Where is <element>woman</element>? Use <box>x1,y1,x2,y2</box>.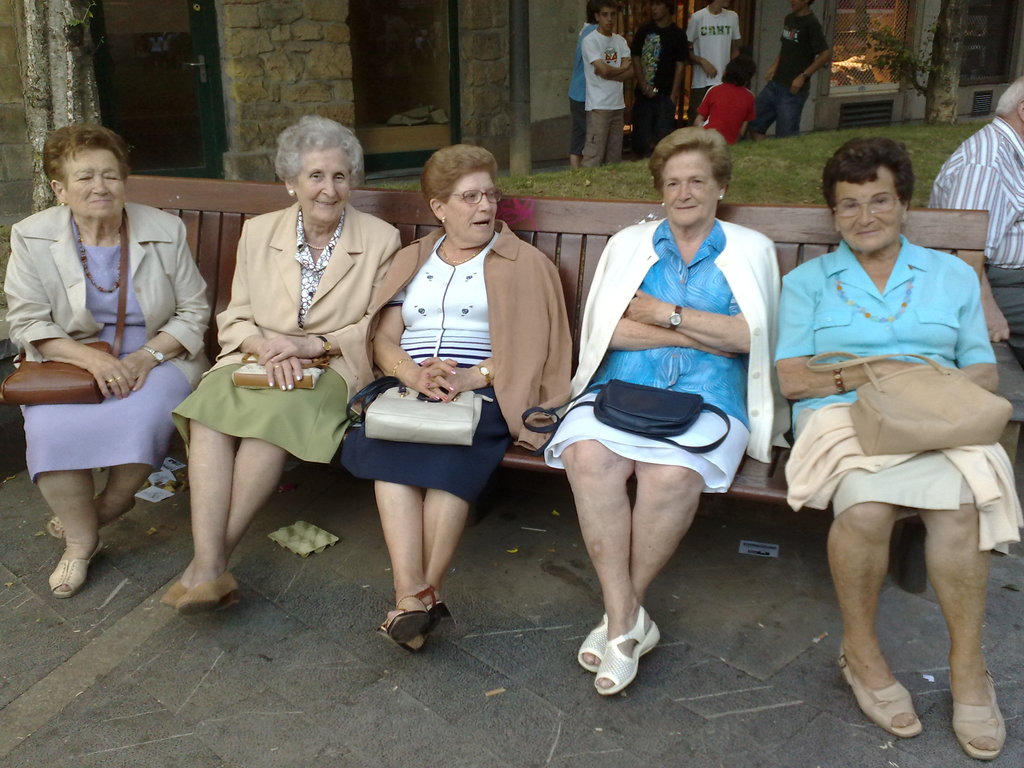
<box>158,118,403,611</box>.
